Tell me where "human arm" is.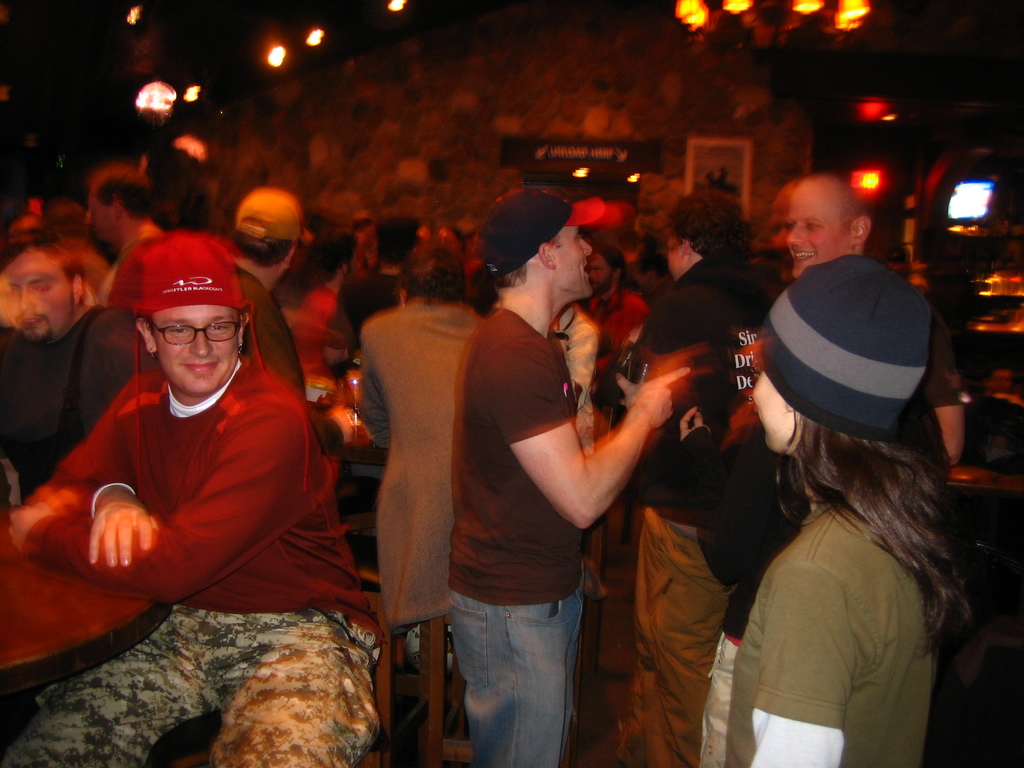
"human arm" is at (left=9, top=424, right=297, bottom=609).
